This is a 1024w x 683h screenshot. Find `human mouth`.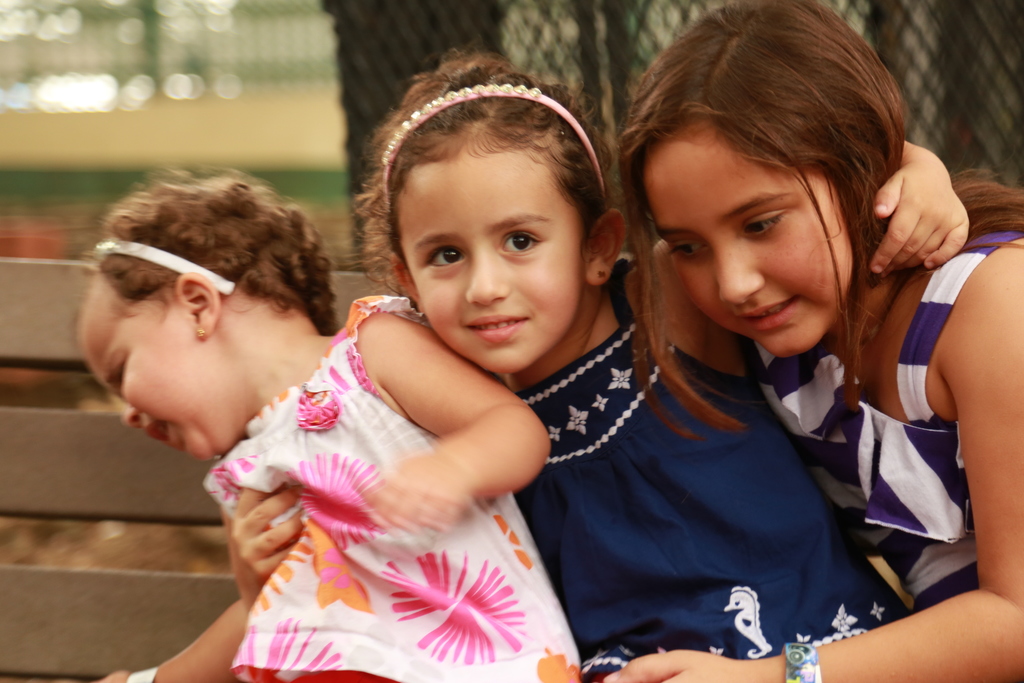
Bounding box: 138 420 178 448.
